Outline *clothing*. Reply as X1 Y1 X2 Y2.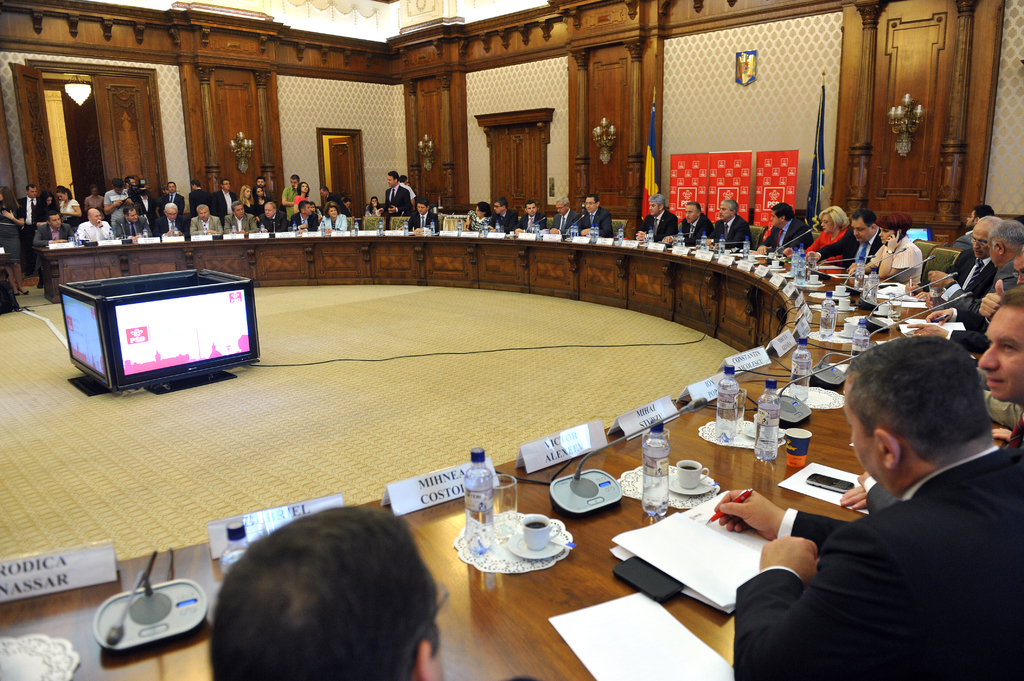
40 204 56 221.
